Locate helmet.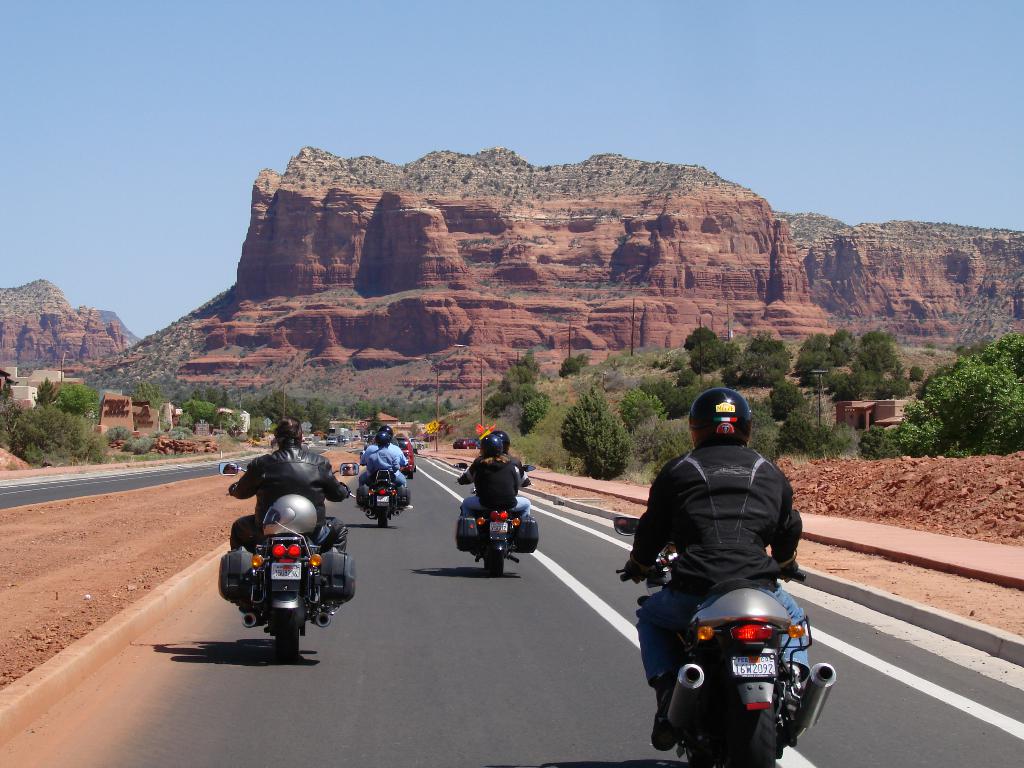
Bounding box: l=375, t=431, r=392, b=447.
